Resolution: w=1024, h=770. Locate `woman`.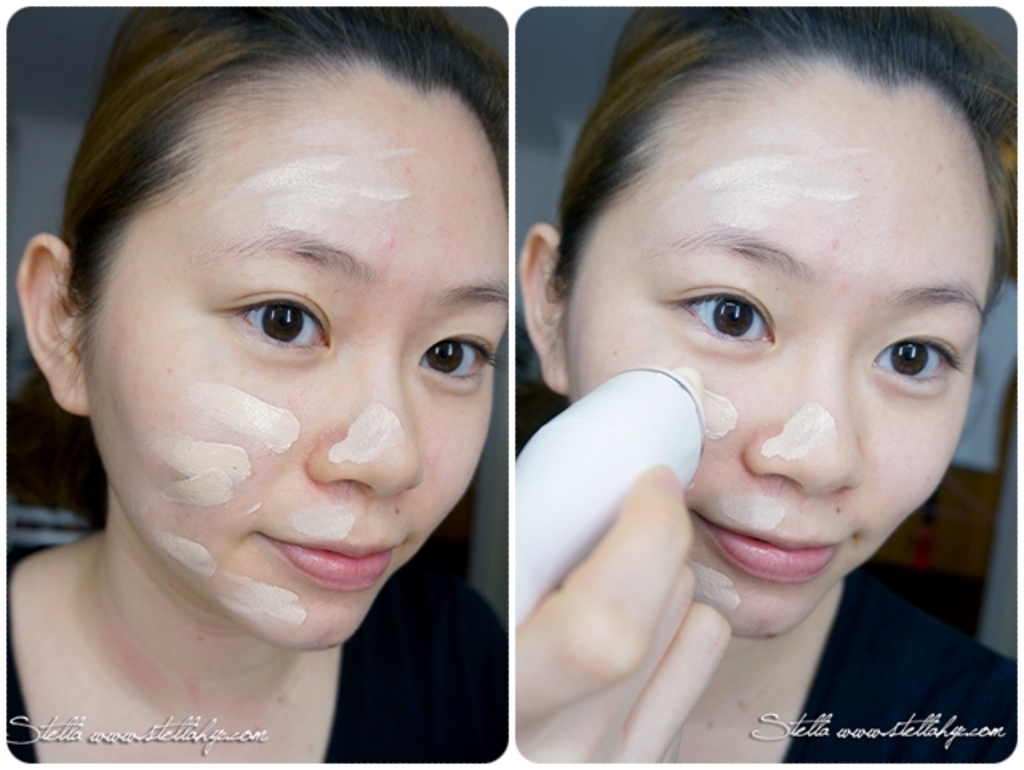
region(0, 0, 611, 769).
